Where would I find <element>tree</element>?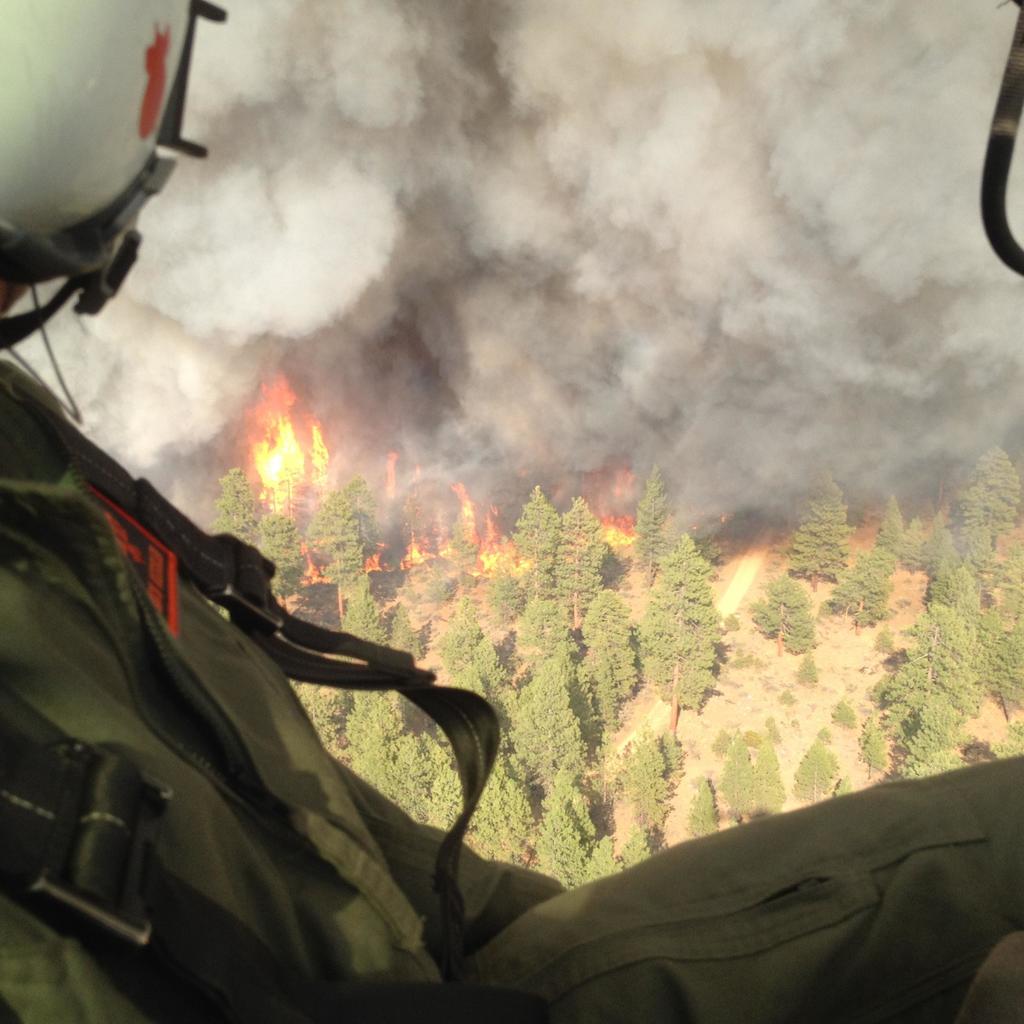
At locate(500, 635, 591, 781).
